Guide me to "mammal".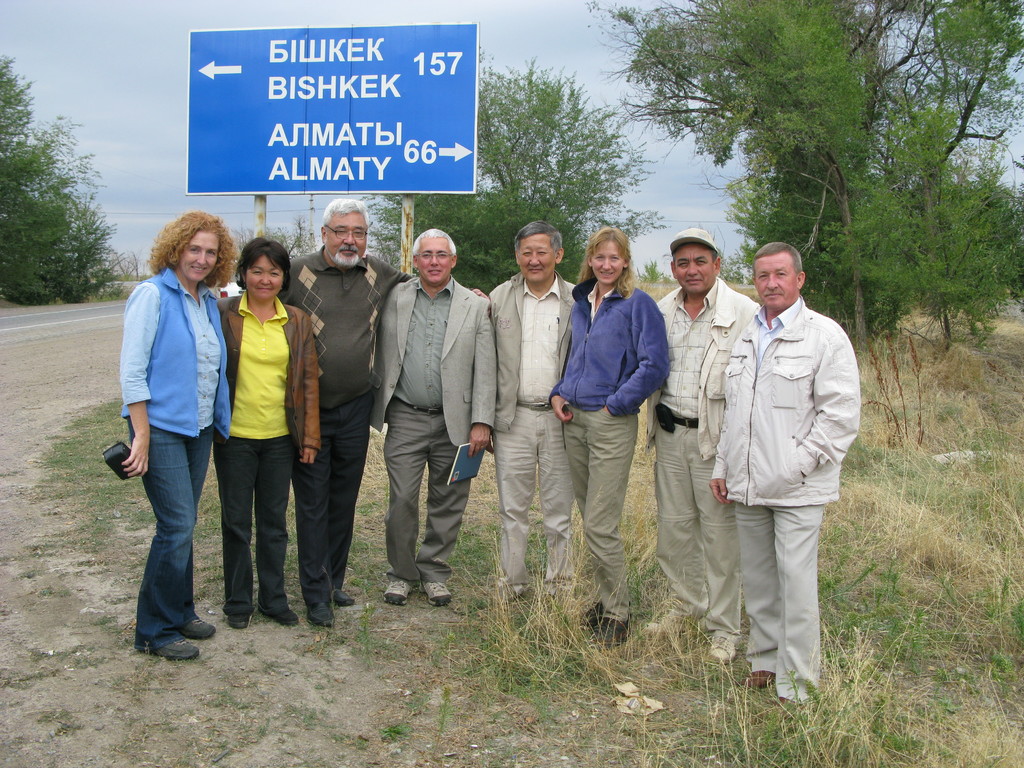
Guidance: <box>279,202,487,626</box>.
